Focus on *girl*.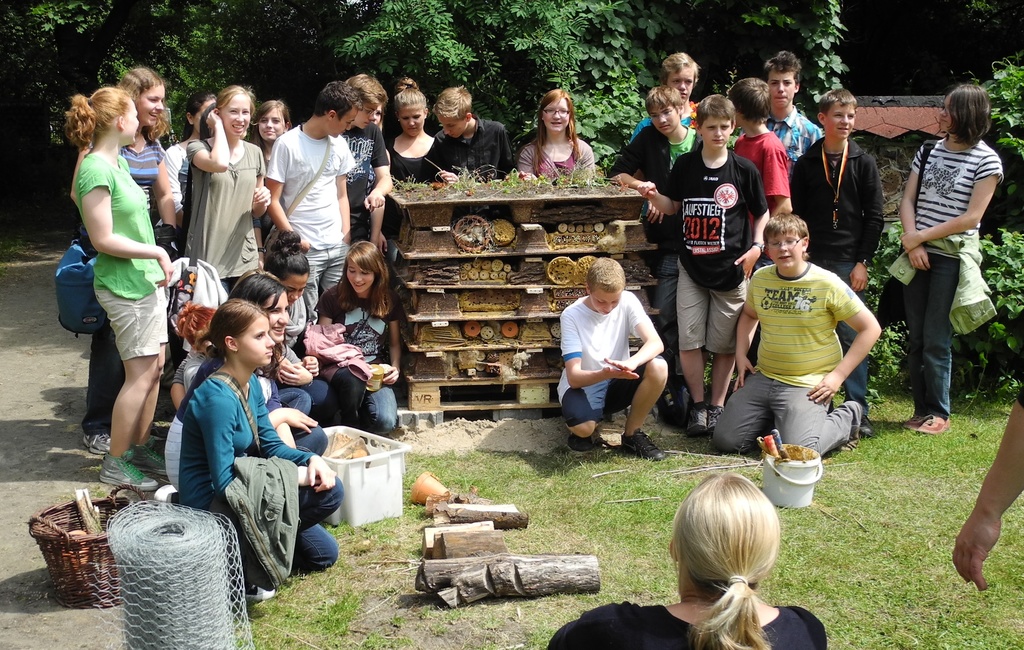
Focused at x1=383, y1=79, x2=431, y2=381.
